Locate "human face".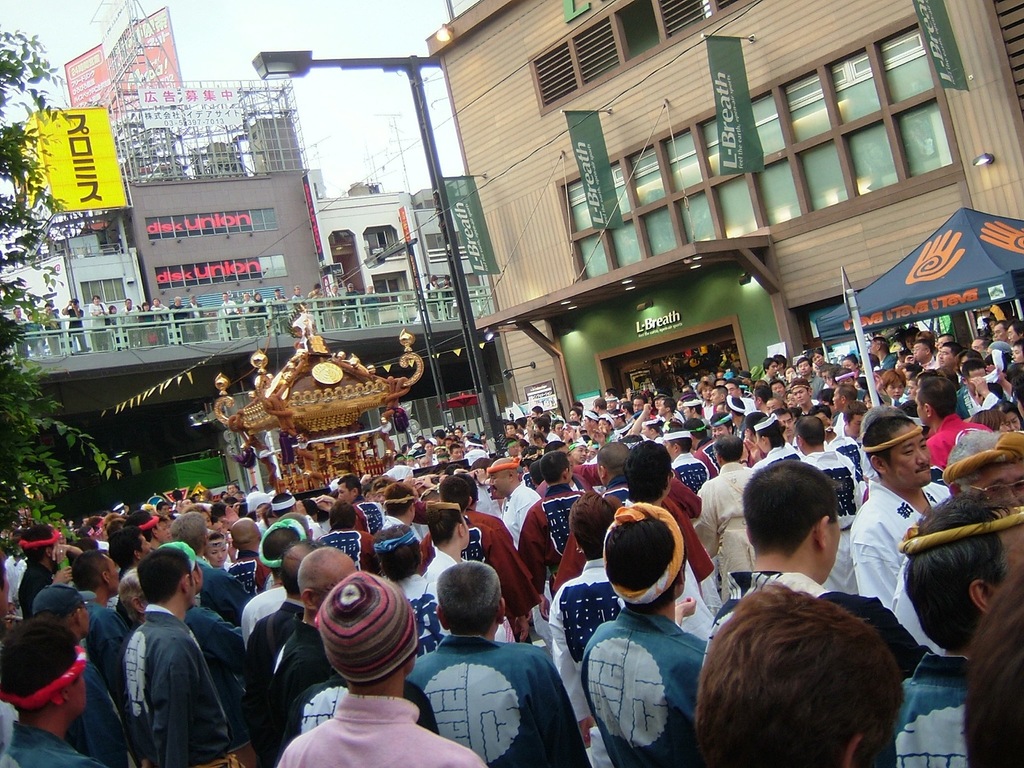
Bounding box: Rect(124, 298, 134, 309).
